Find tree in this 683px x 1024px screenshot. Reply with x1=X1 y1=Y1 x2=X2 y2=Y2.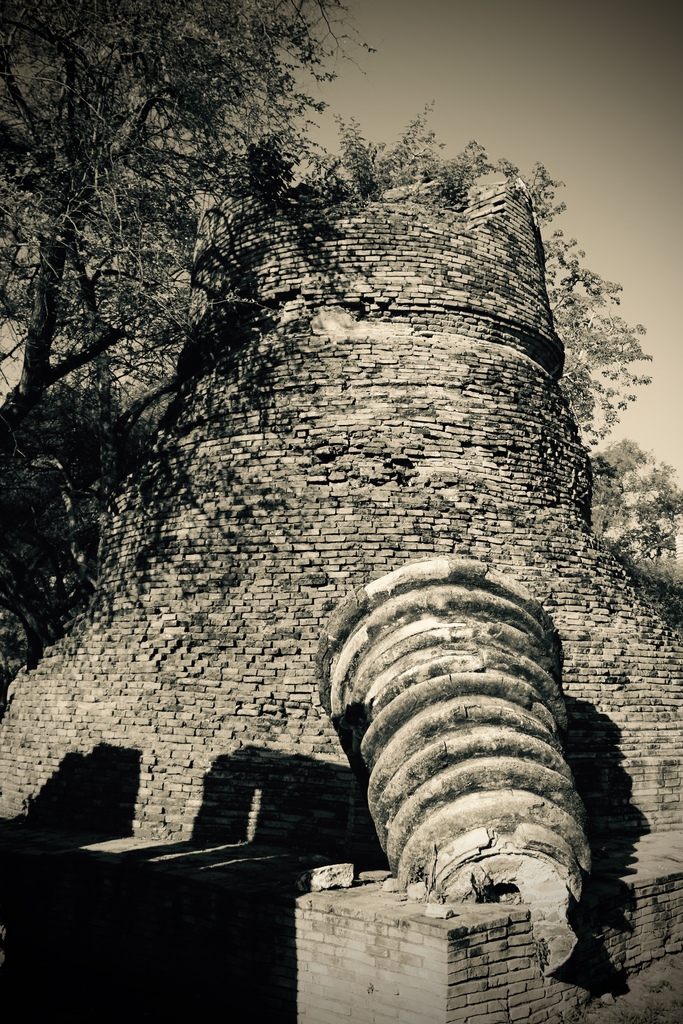
x1=586 y1=428 x2=682 y2=577.
